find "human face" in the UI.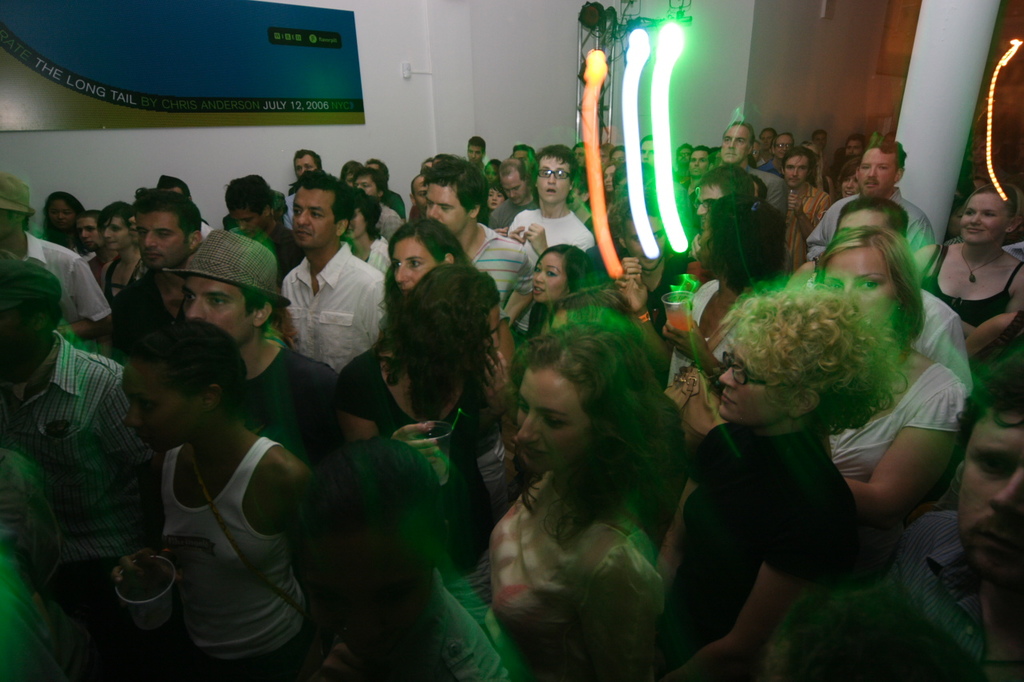
UI element at [x1=239, y1=213, x2=266, y2=236].
